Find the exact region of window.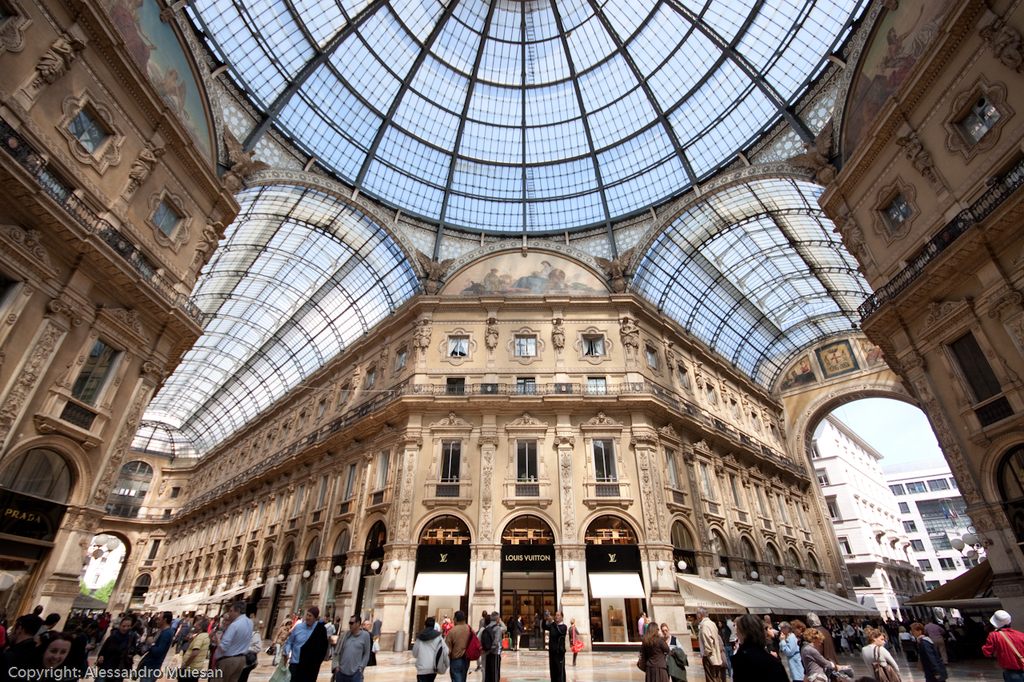
Exact region: {"x1": 898, "y1": 502, "x2": 912, "y2": 515}.
